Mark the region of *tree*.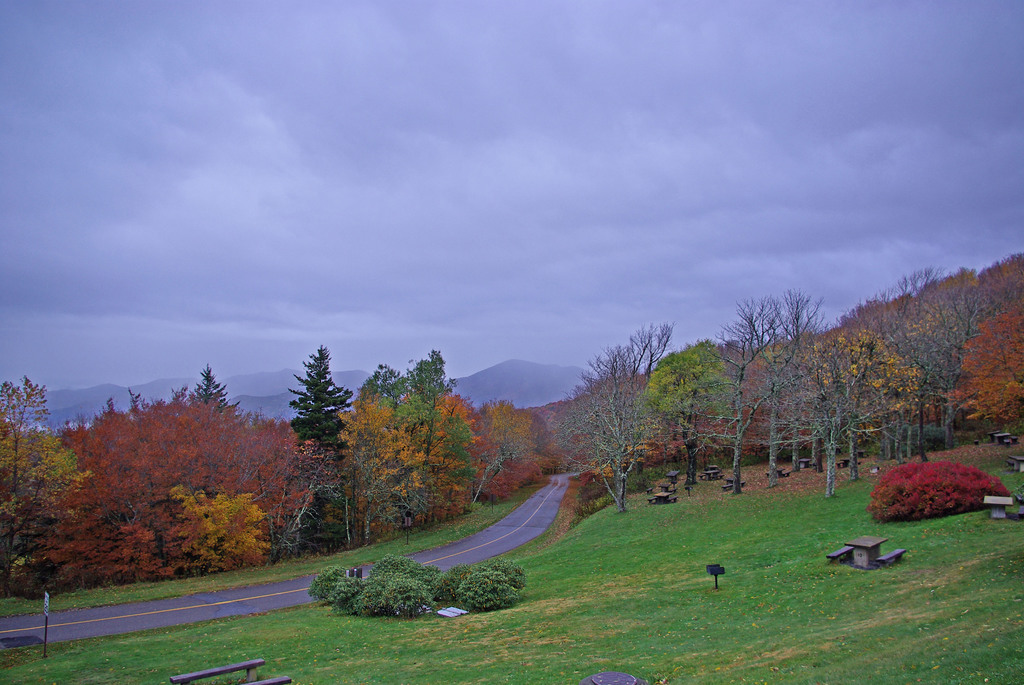
Region: <box>771,331,917,478</box>.
